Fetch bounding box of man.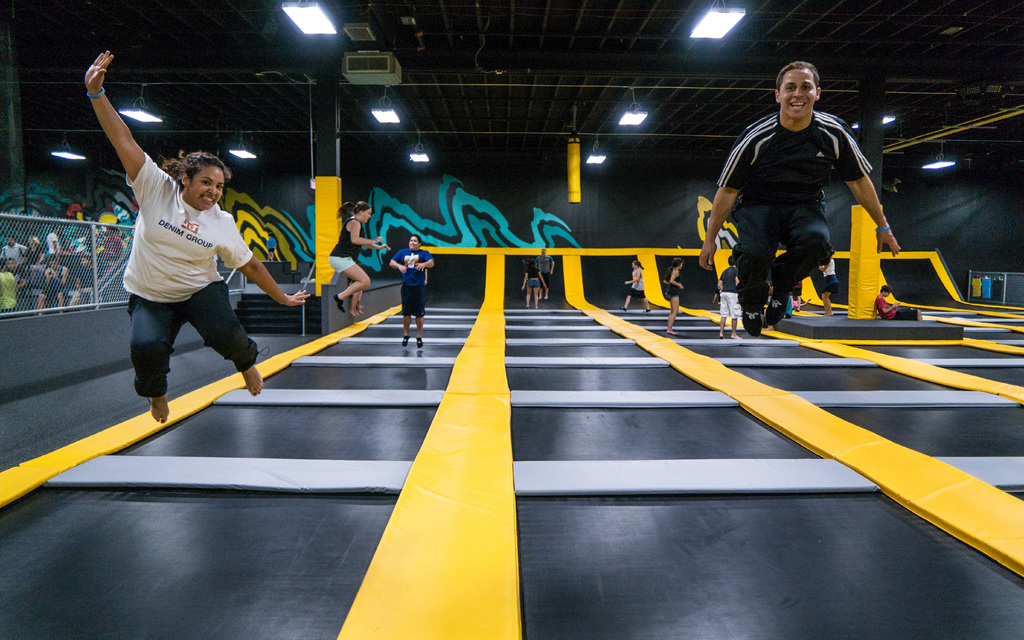
Bbox: (72, 253, 97, 308).
